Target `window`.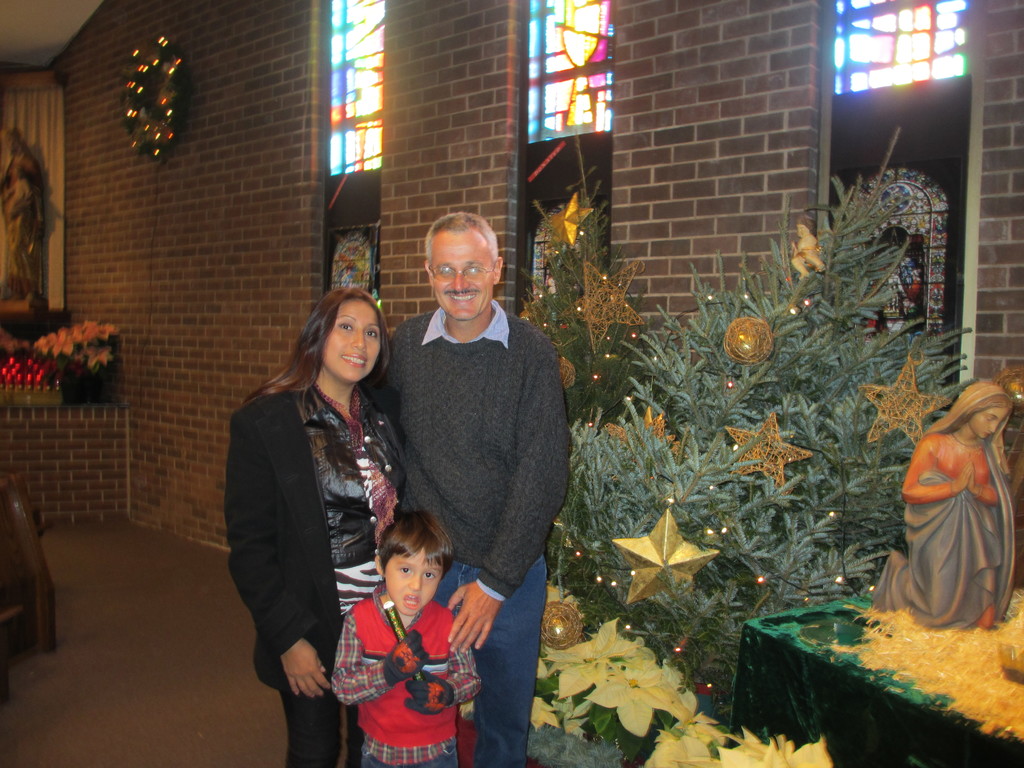
Target region: bbox(525, 0, 616, 138).
